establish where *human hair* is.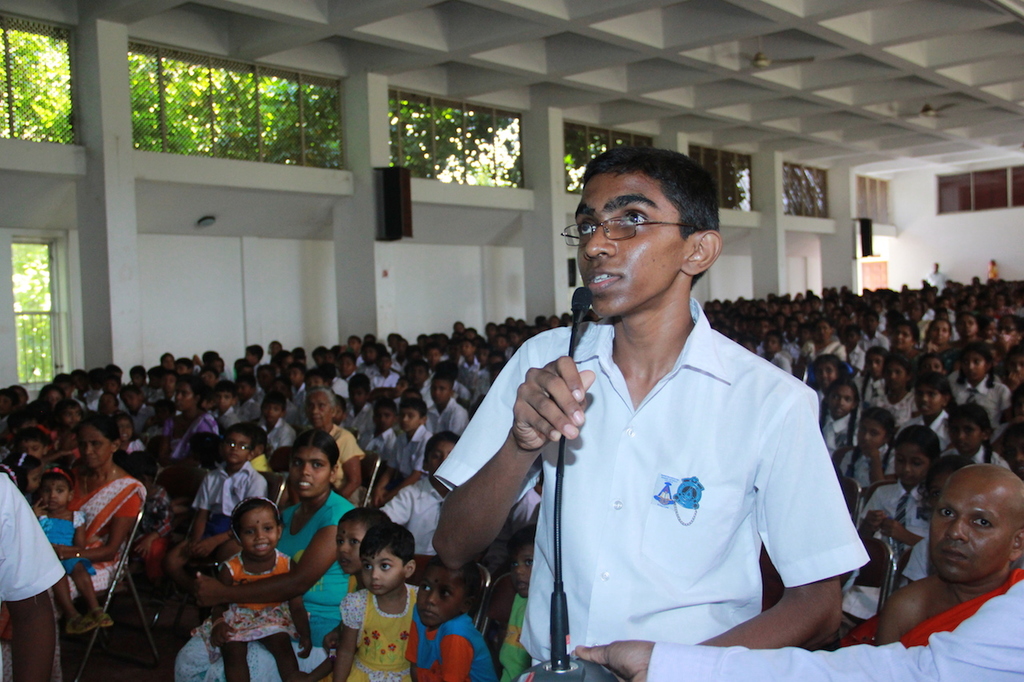
Established at box(2, 452, 35, 494).
